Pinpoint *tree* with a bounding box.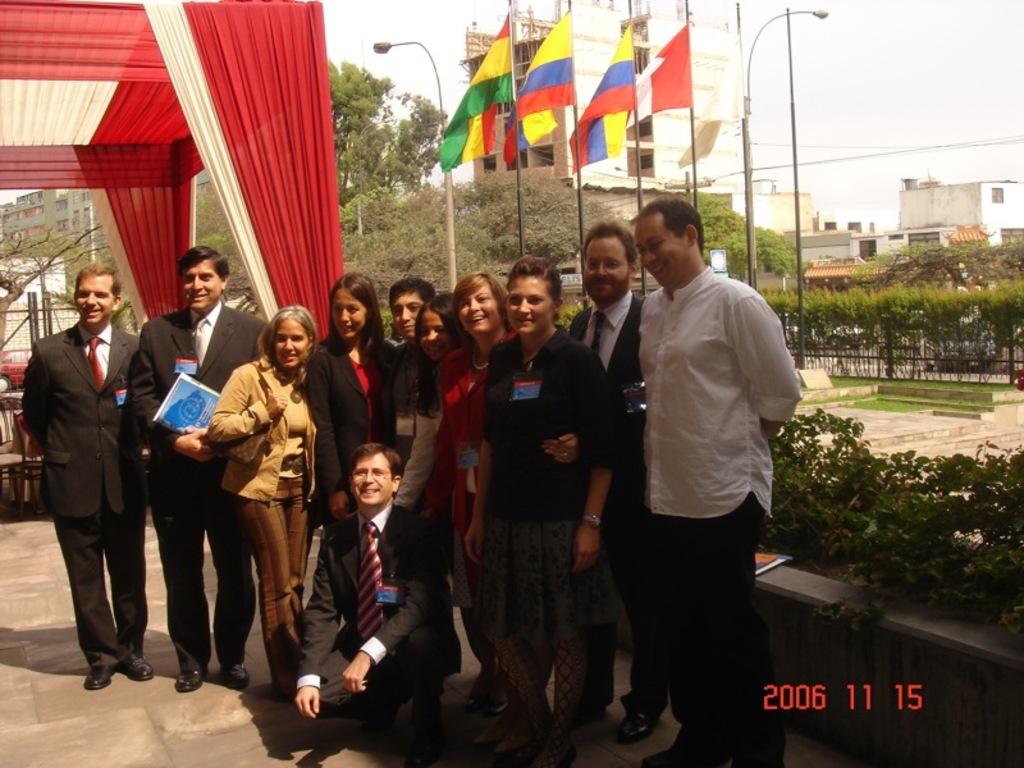
bbox(333, 168, 477, 337).
